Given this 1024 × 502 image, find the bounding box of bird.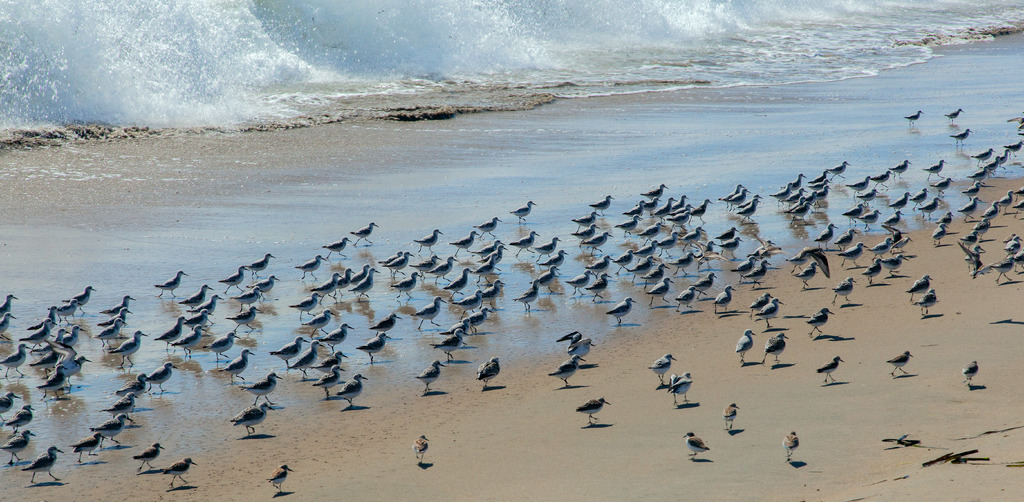
region(149, 355, 174, 388).
